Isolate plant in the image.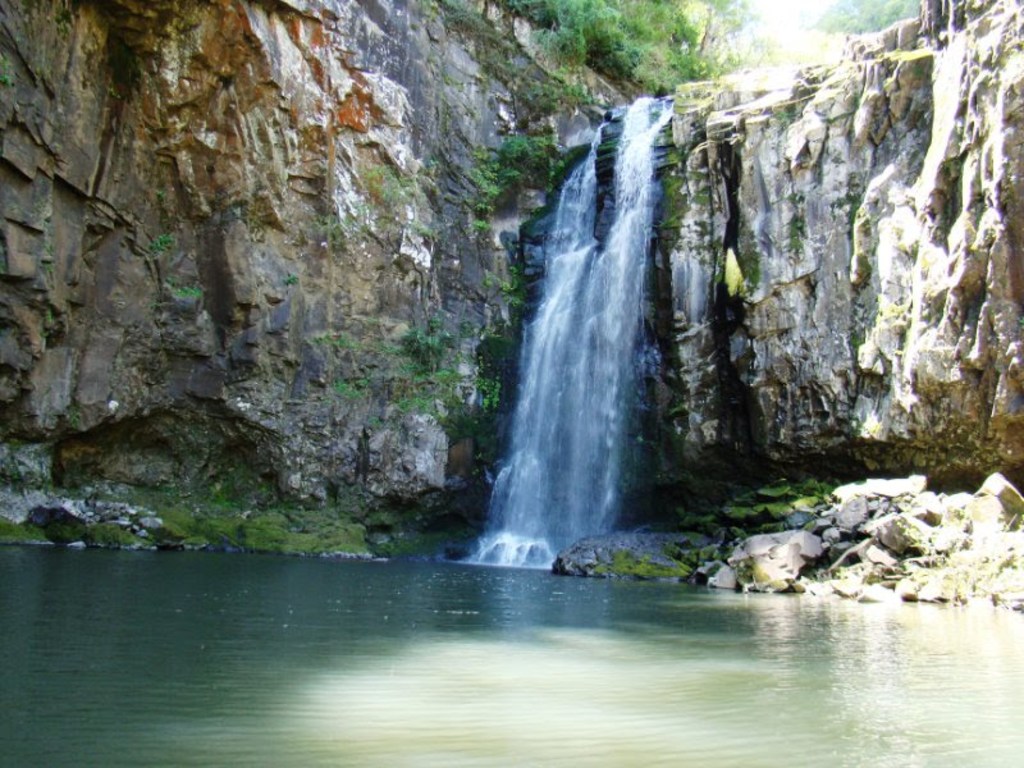
Isolated region: locate(148, 230, 173, 250).
